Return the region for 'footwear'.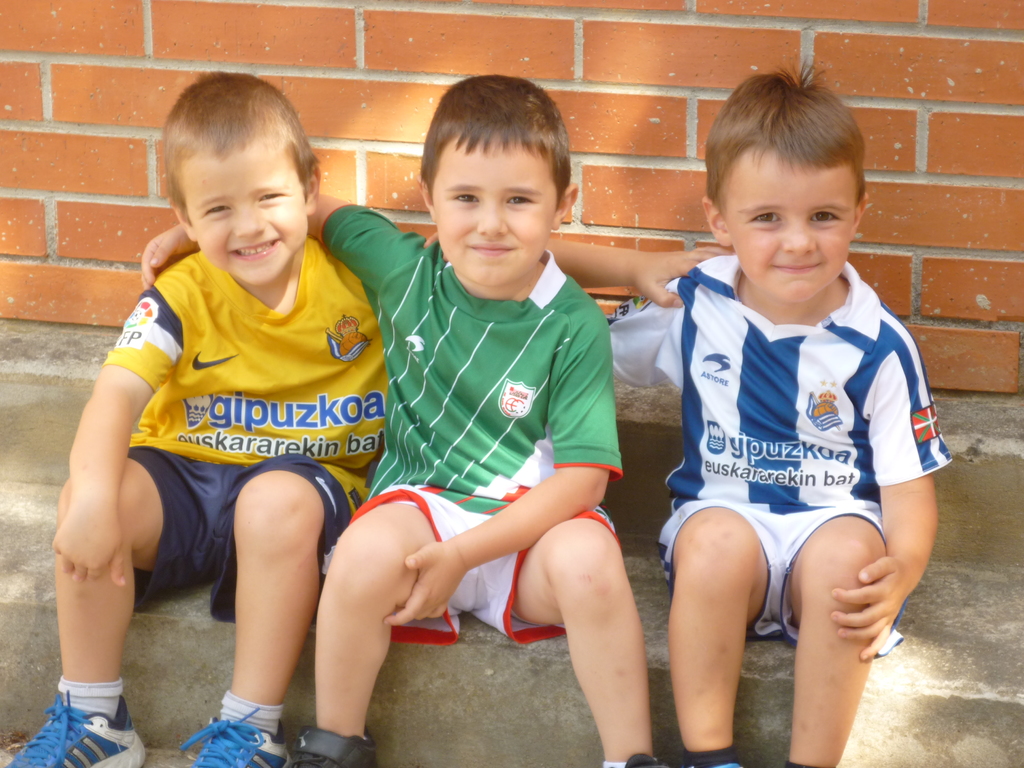
(285,721,376,767).
